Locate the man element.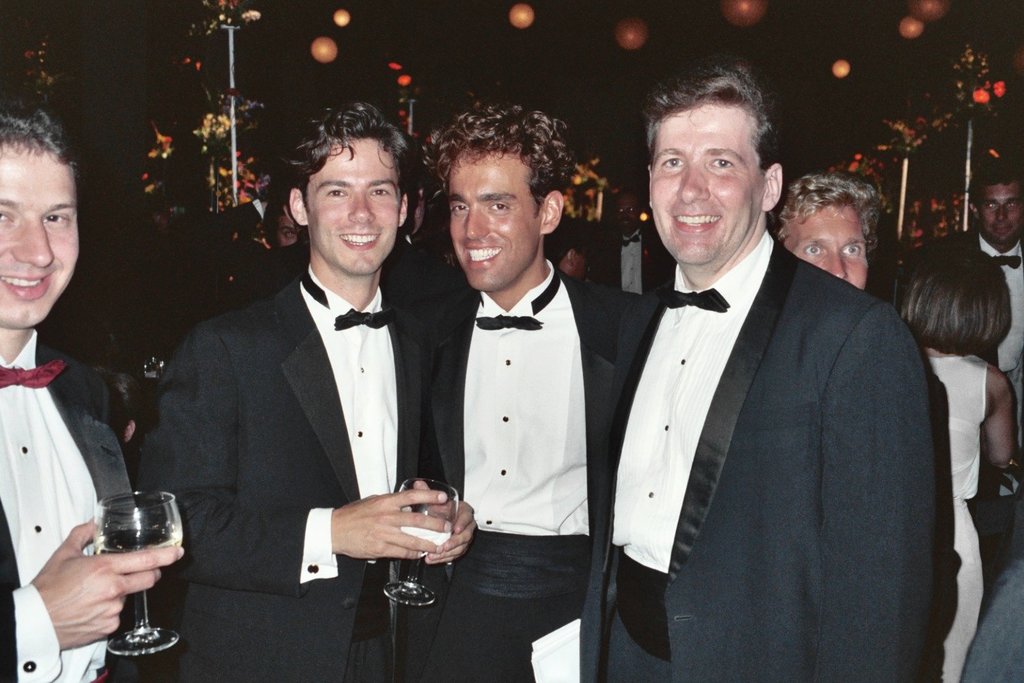
Element bbox: Rect(933, 163, 1023, 585).
